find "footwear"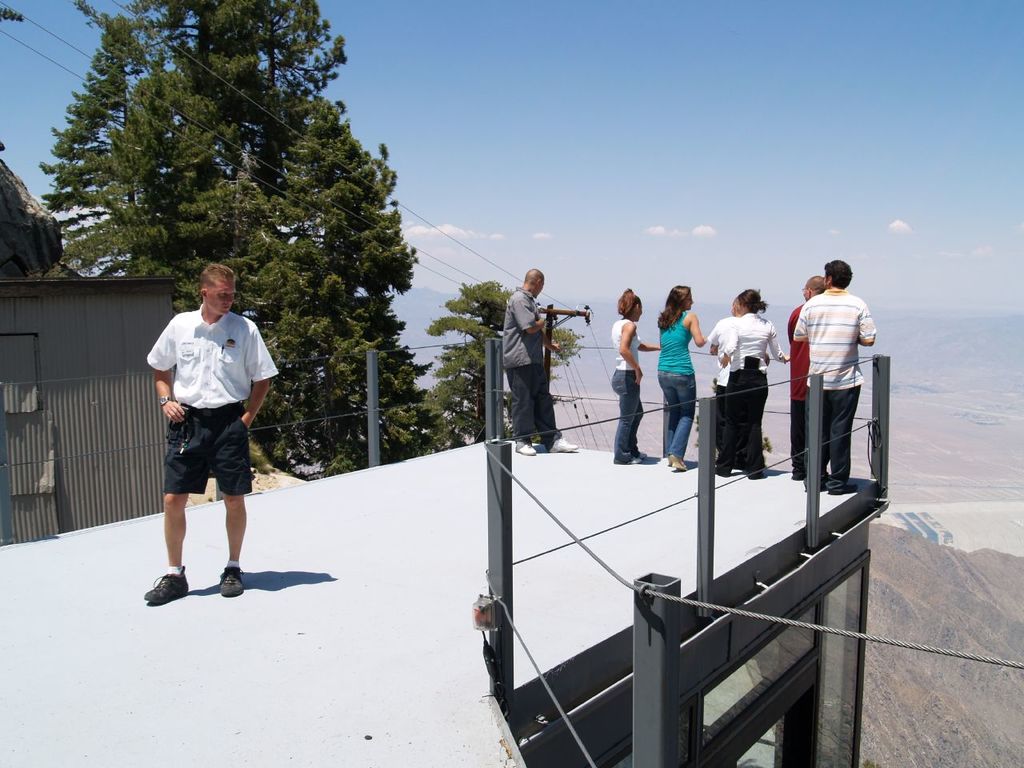
locate(630, 446, 646, 462)
